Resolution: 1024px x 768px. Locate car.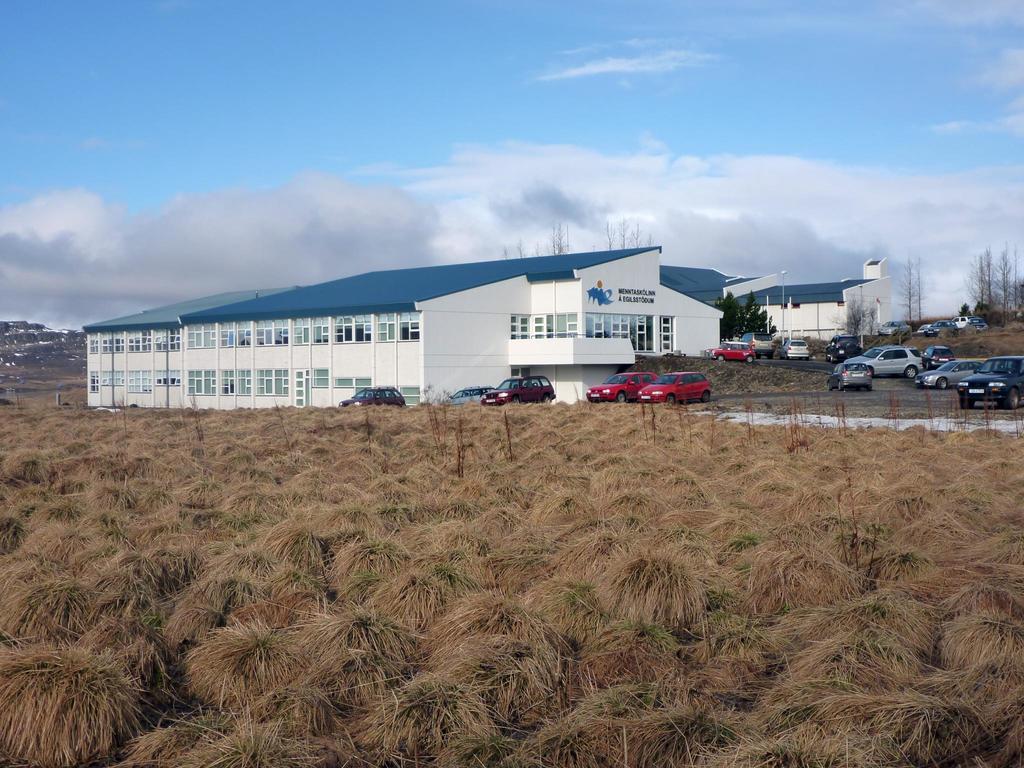
box=[480, 373, 556, 406].
